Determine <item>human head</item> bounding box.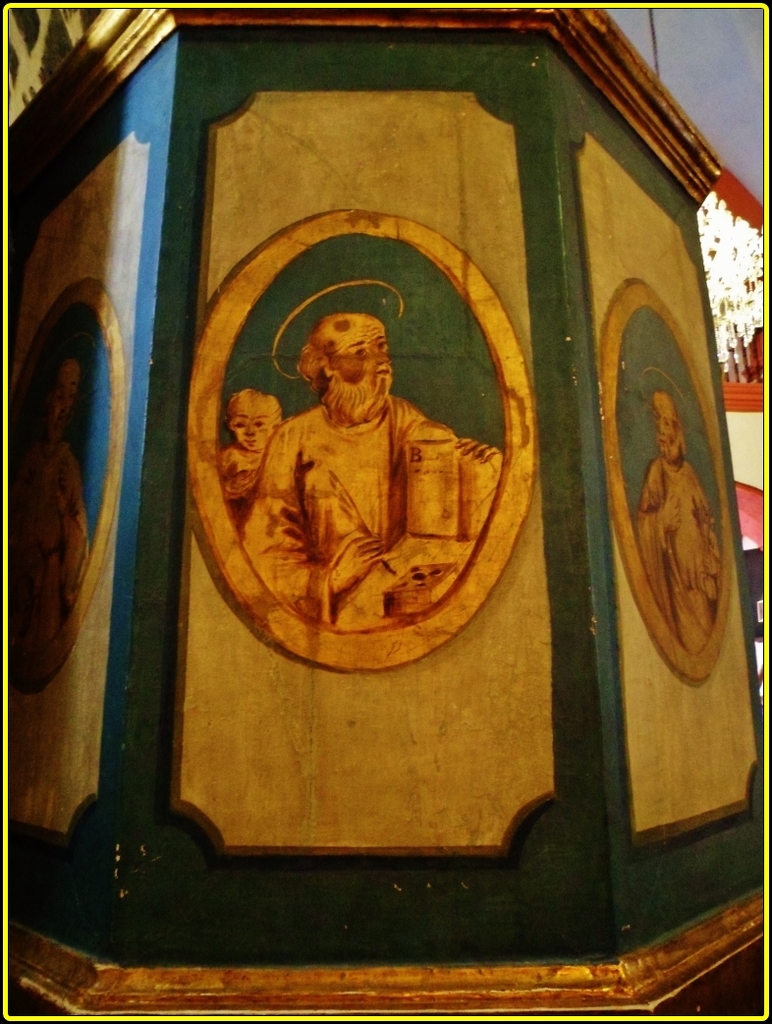
Determined: BBox(299, 298, 403, 407).
